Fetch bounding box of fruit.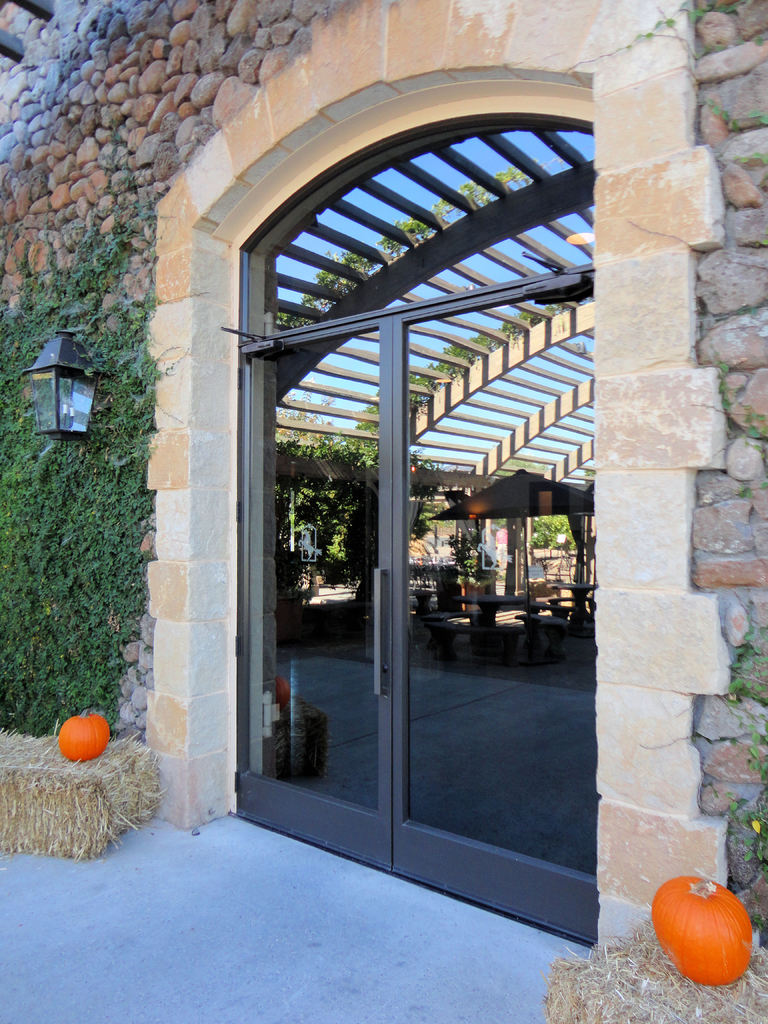
Bbox: (54, 704, 114, 767).
